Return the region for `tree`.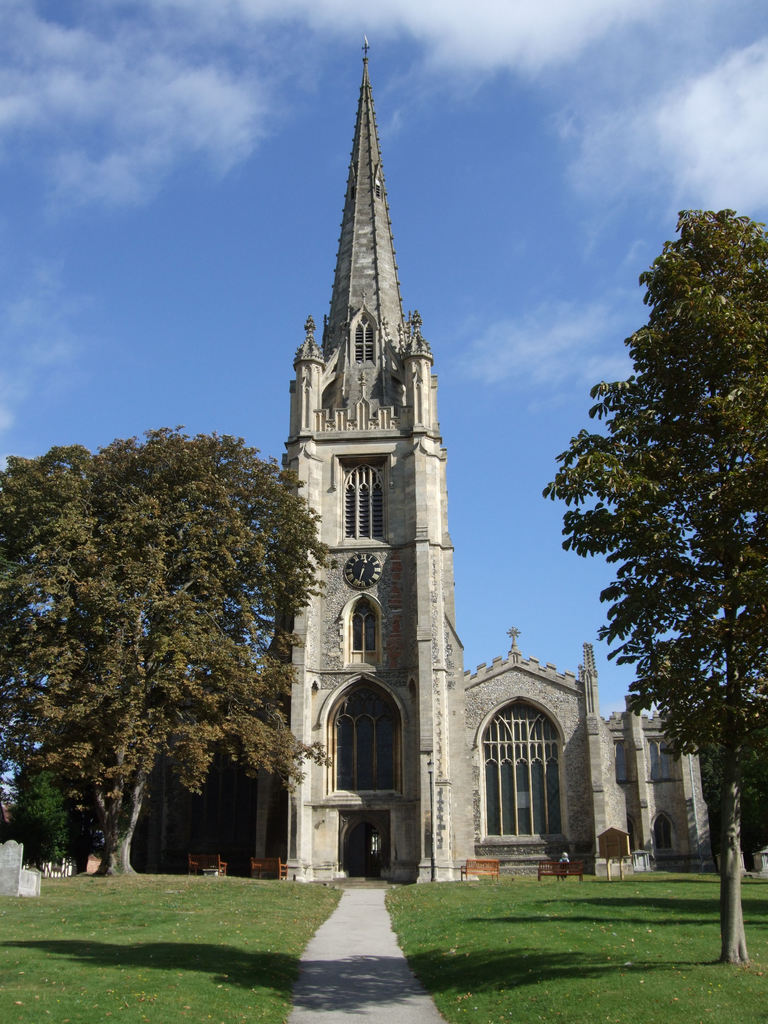
{"left": 0, "top": 428, "right": 333, "bottom": 881}.
